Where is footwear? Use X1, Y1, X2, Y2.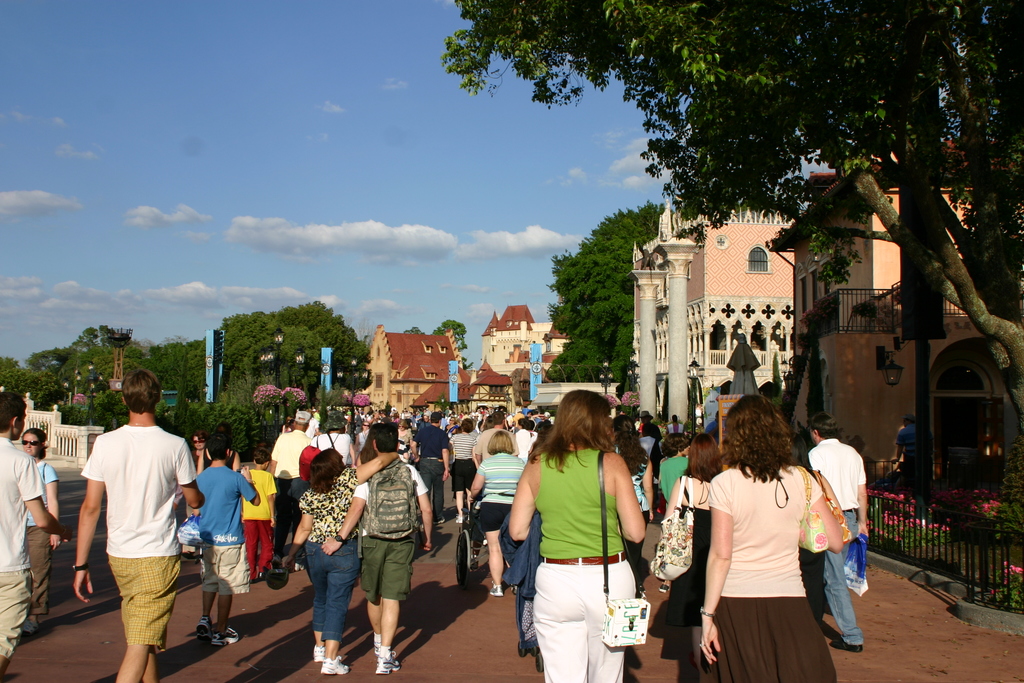
312, 644, 326, 662.
